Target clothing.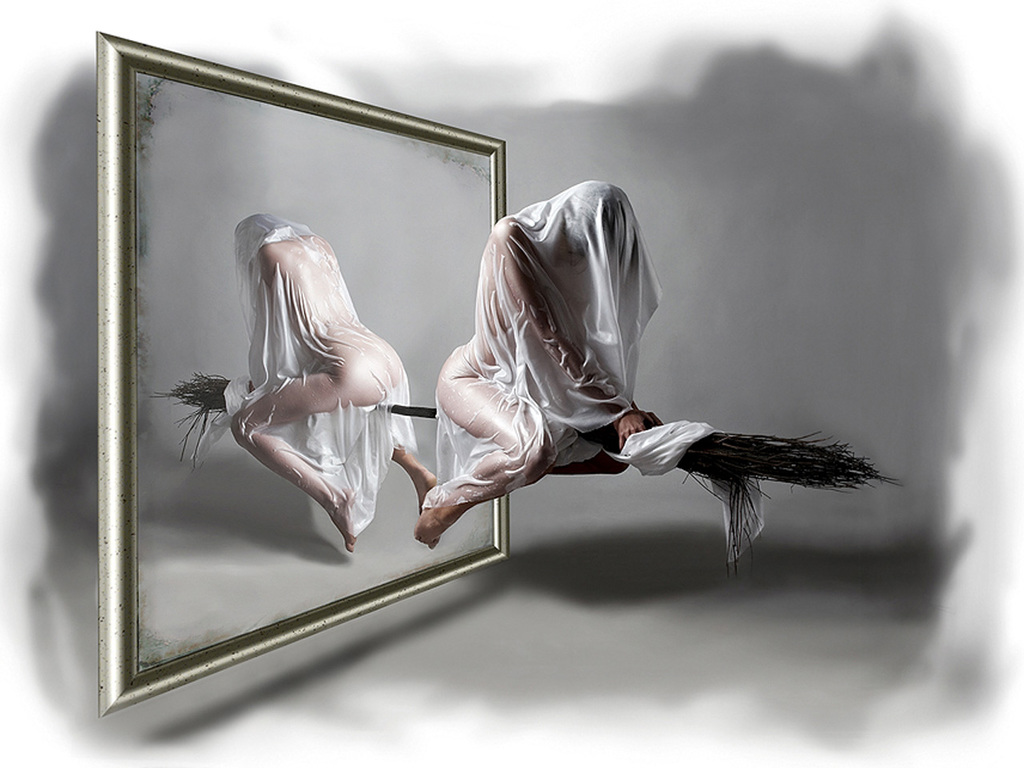
Target region: (x1=370, y1=177, x2=762, y2=543).
